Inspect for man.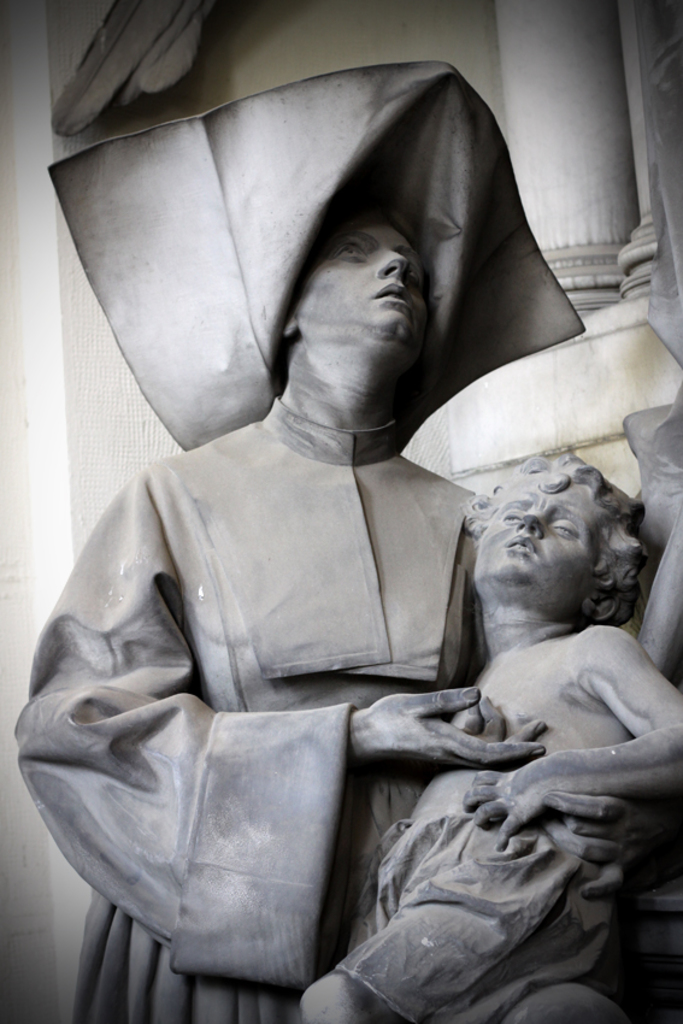
Inspection: rect(296, 525, 682, 985).
